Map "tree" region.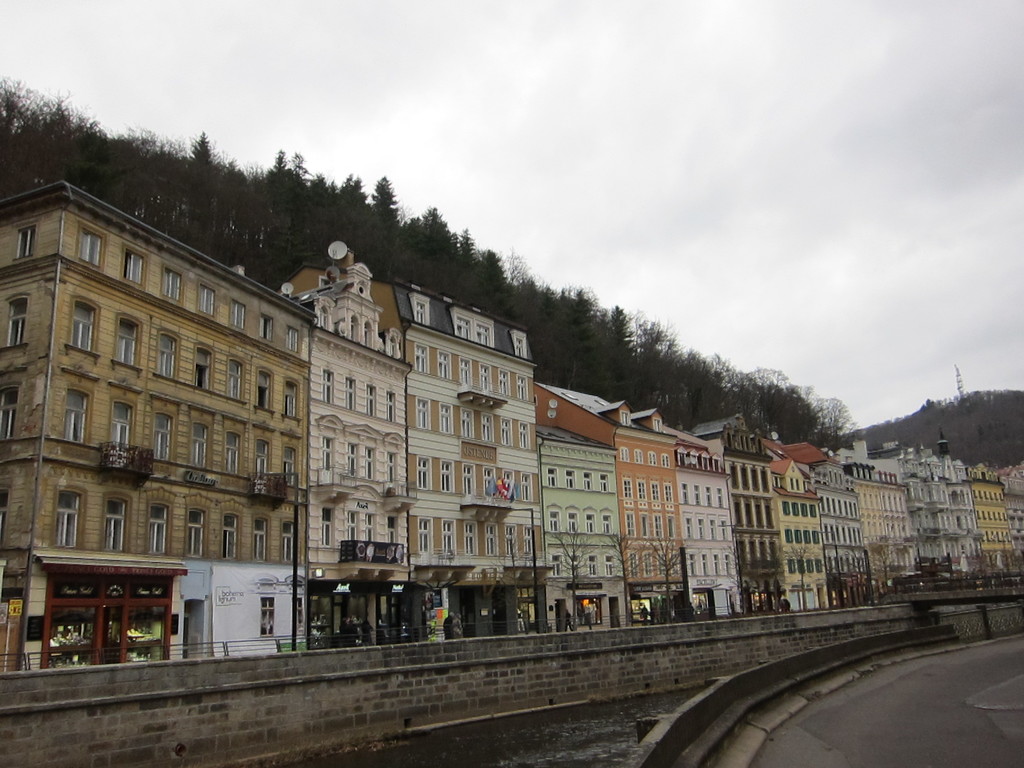
Mapped to rect(646, 534, 690, 618).
